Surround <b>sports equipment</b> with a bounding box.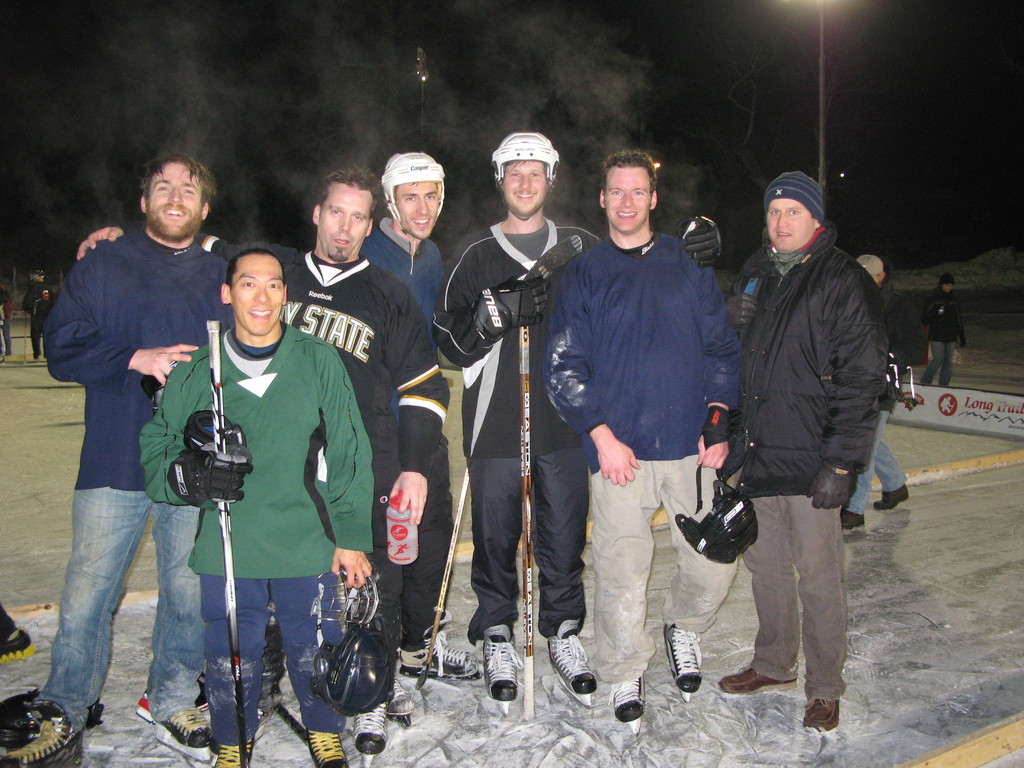
<bbox>169, 442, 252, 506</bbox>.
